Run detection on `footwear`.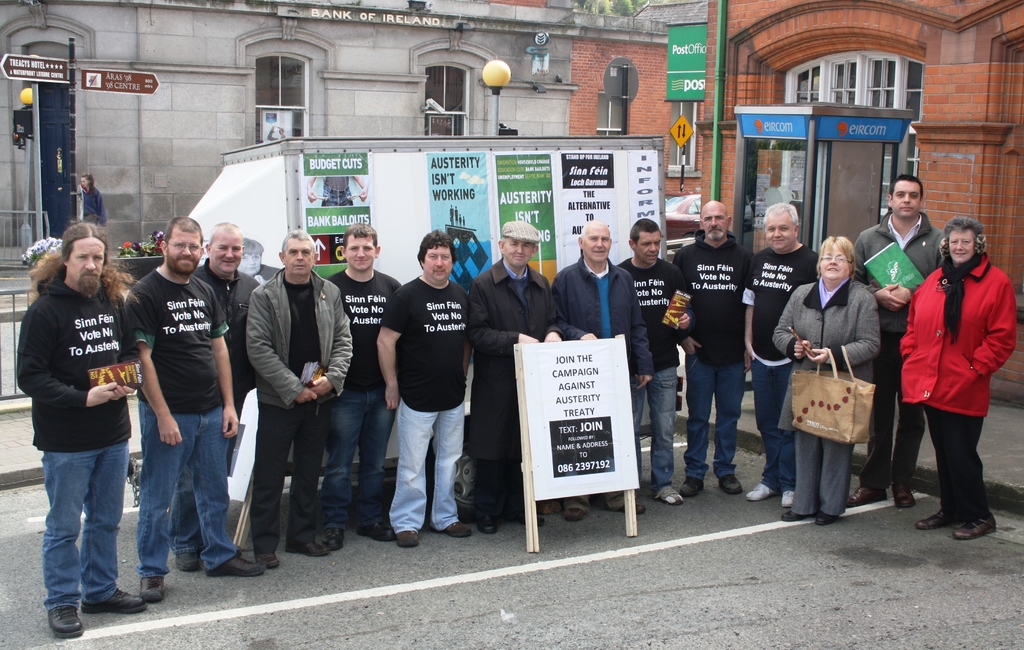
Result: l=80, t=586, r=151, b=613.
